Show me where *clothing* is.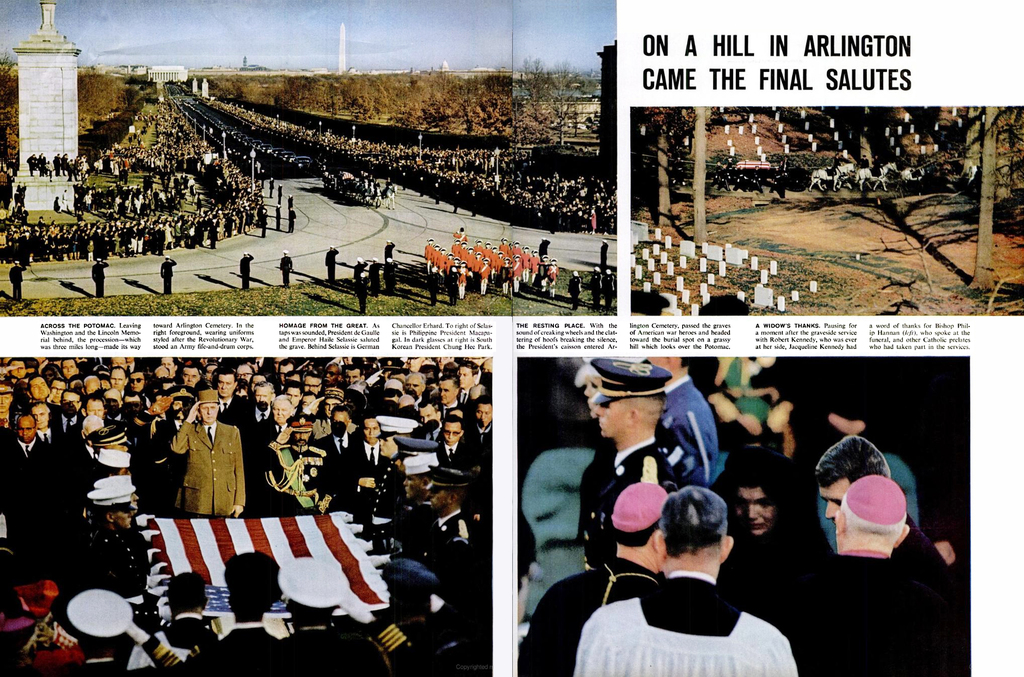
*clothing* is at [168, 617, 225, 655].
